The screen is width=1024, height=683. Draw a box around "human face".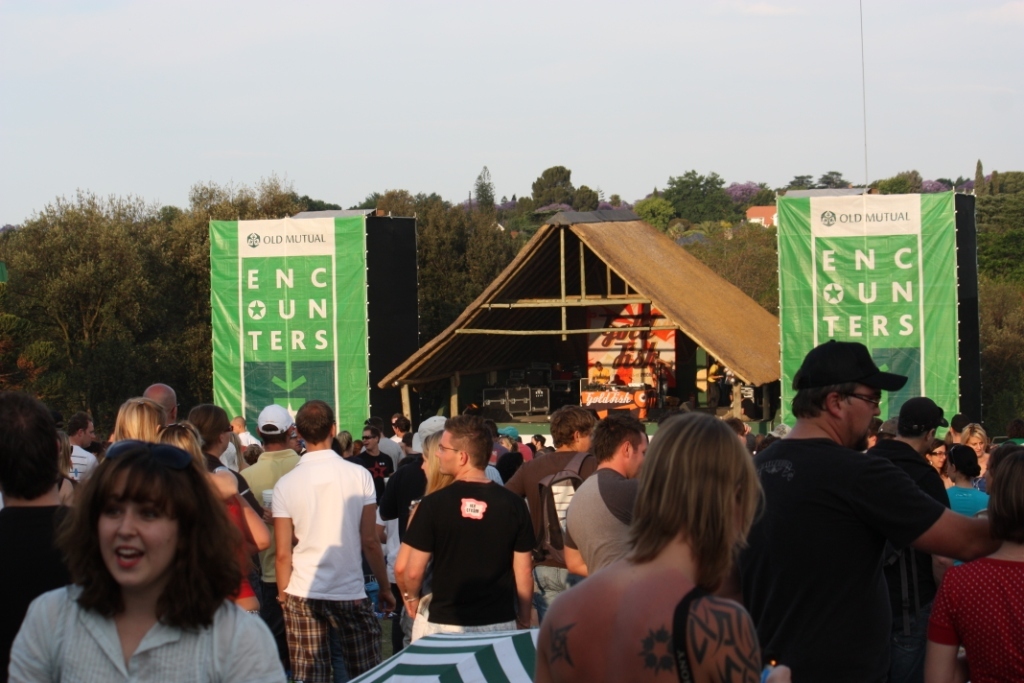
(965,430,985,458).
